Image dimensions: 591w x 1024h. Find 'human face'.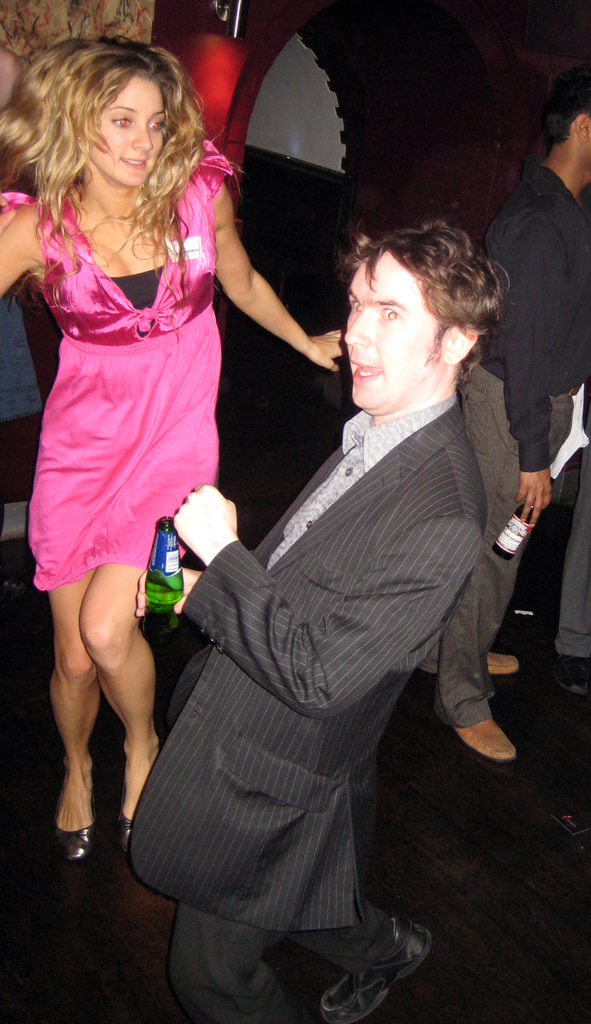
341, 250, 439, 407.
